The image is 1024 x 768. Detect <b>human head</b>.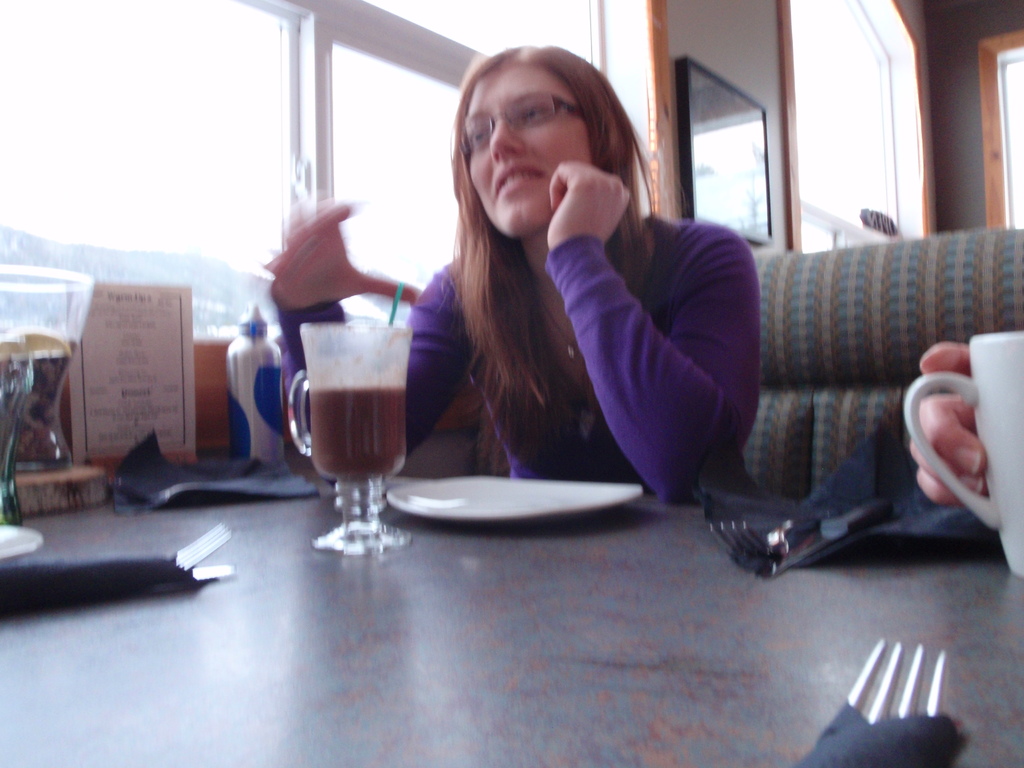
Detection: (443,39,627,237).
